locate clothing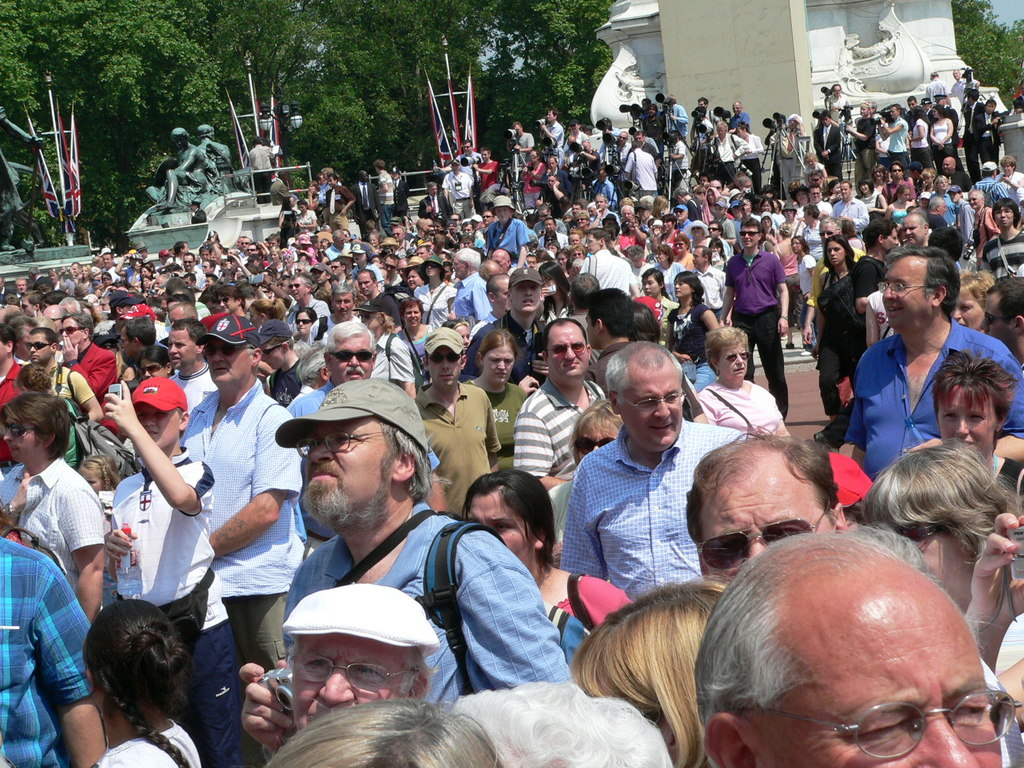
bbox=[458, 270, 492, 319]
